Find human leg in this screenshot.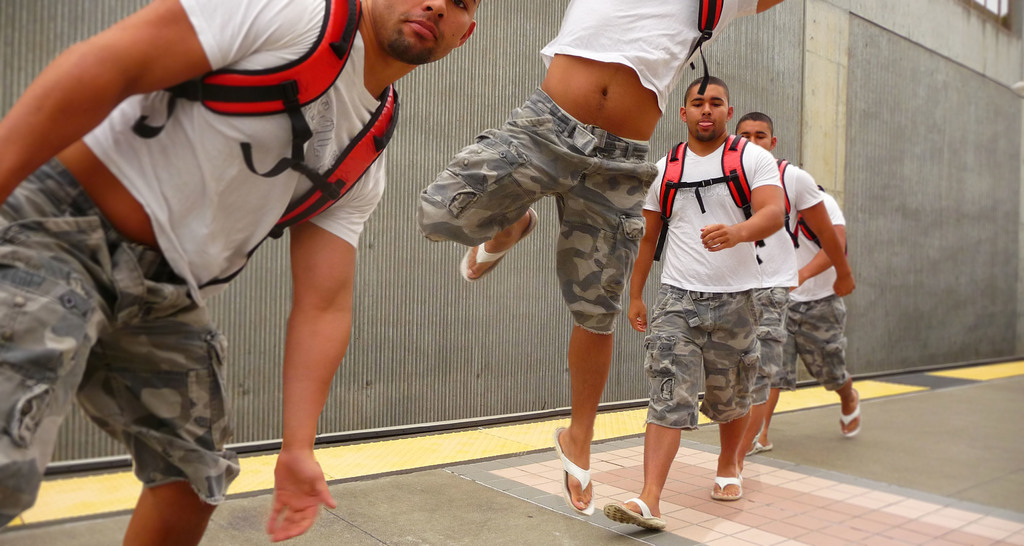
The bounding box for human leg is bbox=(745, 299, 787, 459).
